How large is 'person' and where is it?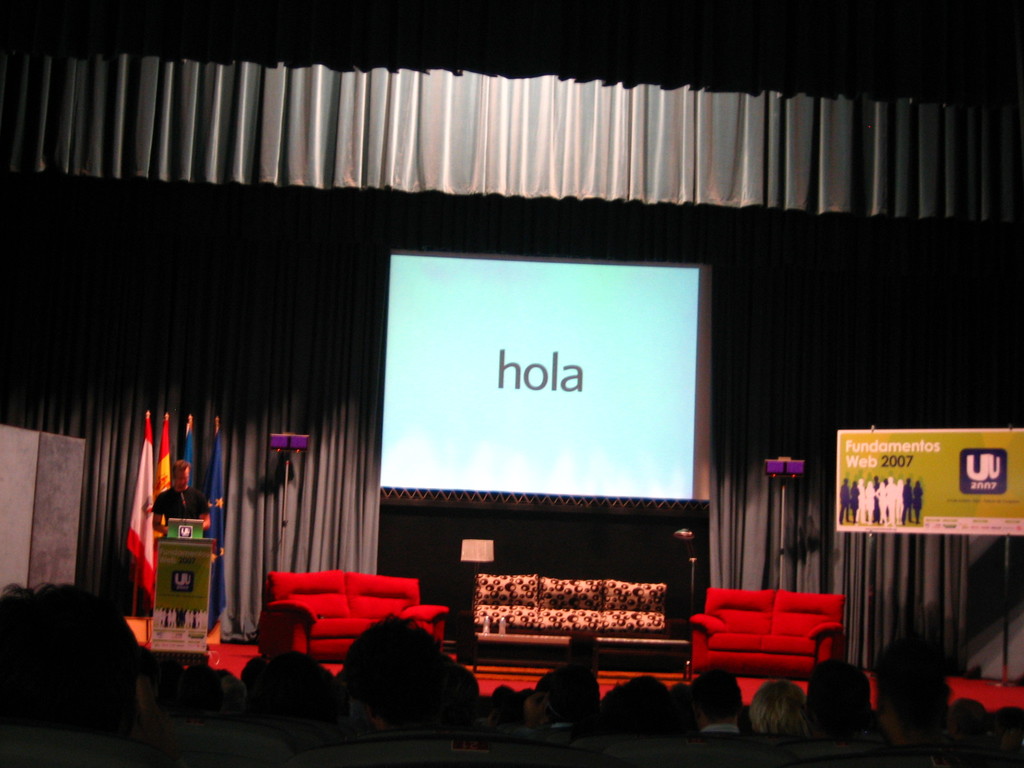
Bounding box: (147, 461, 224, 539).
